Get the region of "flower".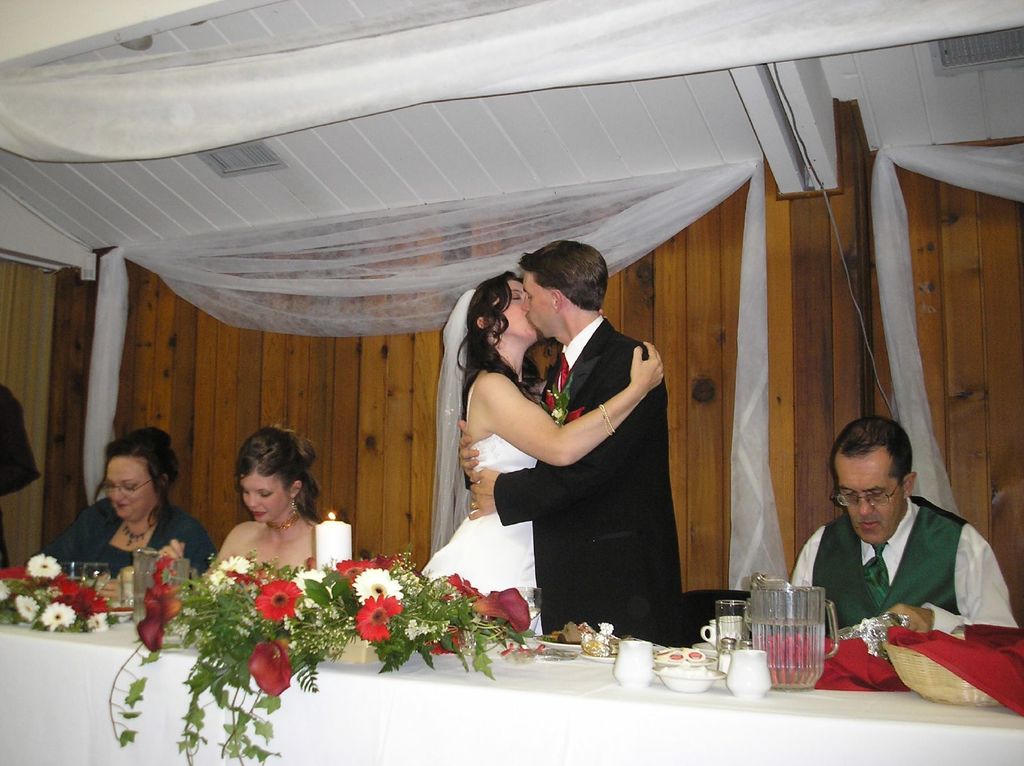
x1=153 y1=555 x2=172 y2=586.
